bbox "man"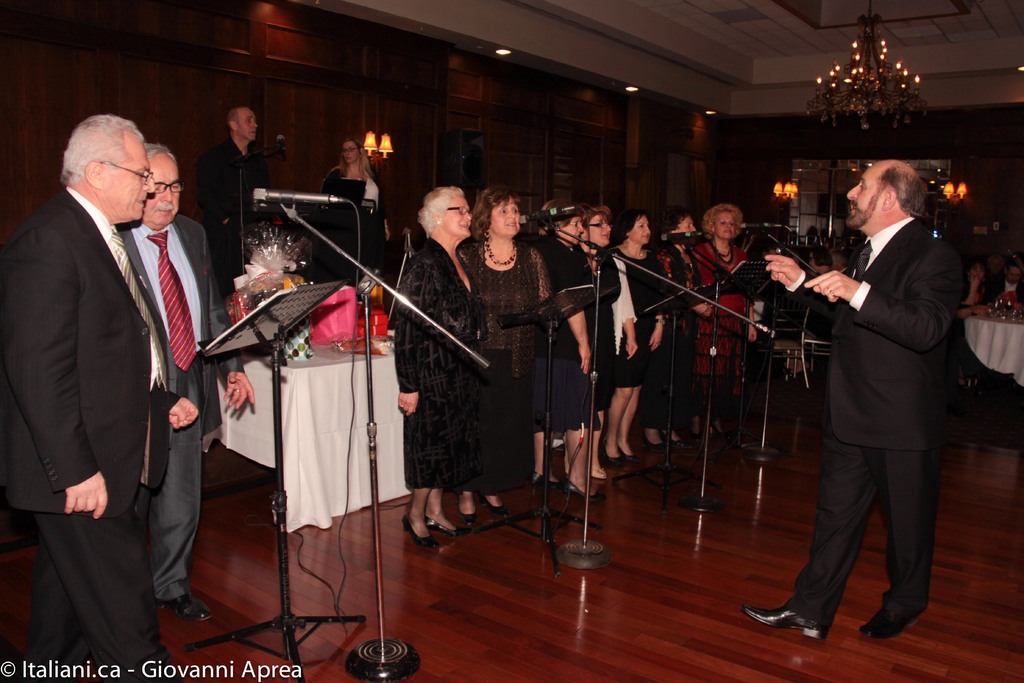
197, 108, 278, 308
